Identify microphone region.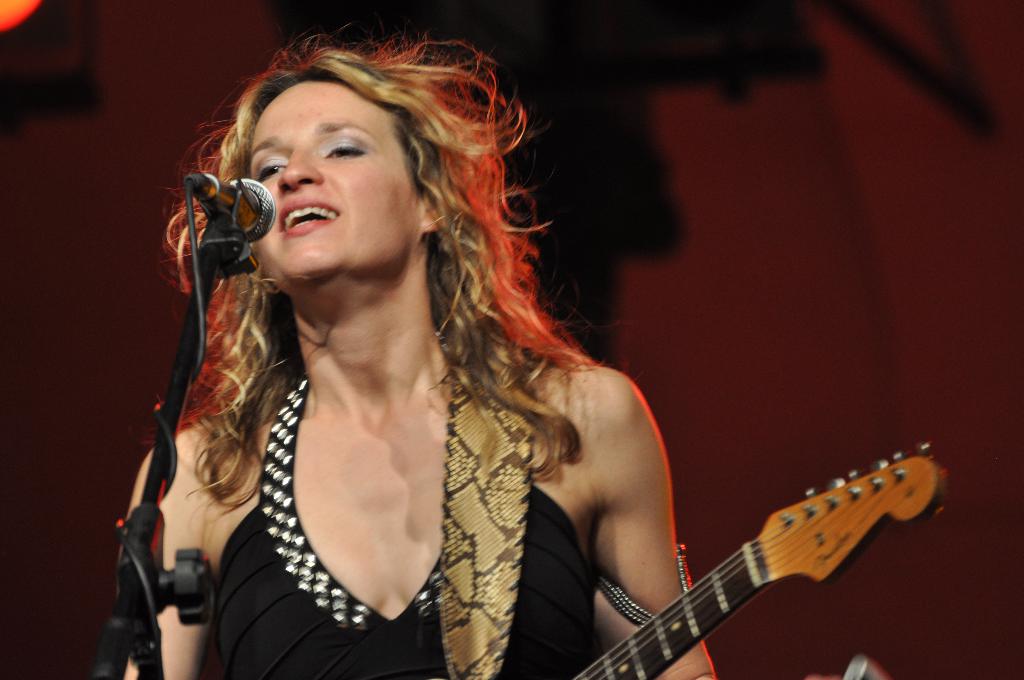
Region: 167 150 271 300.
